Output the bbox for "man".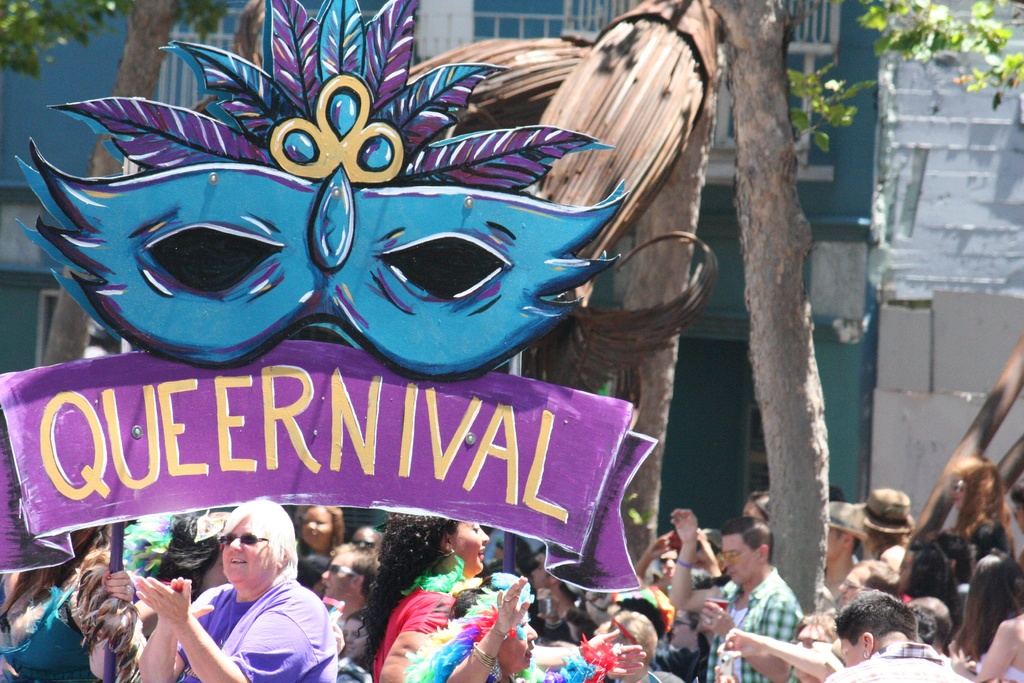
(left=317, top=544, right=381, bottom=634).
